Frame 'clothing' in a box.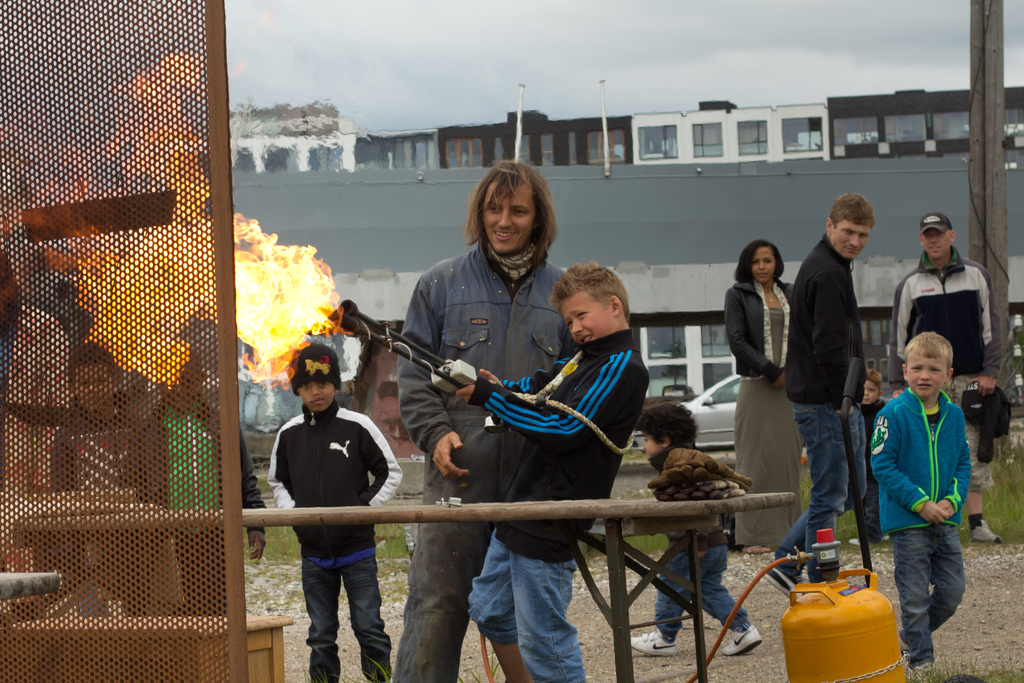
l=769, t=231, r=868, b=579.
